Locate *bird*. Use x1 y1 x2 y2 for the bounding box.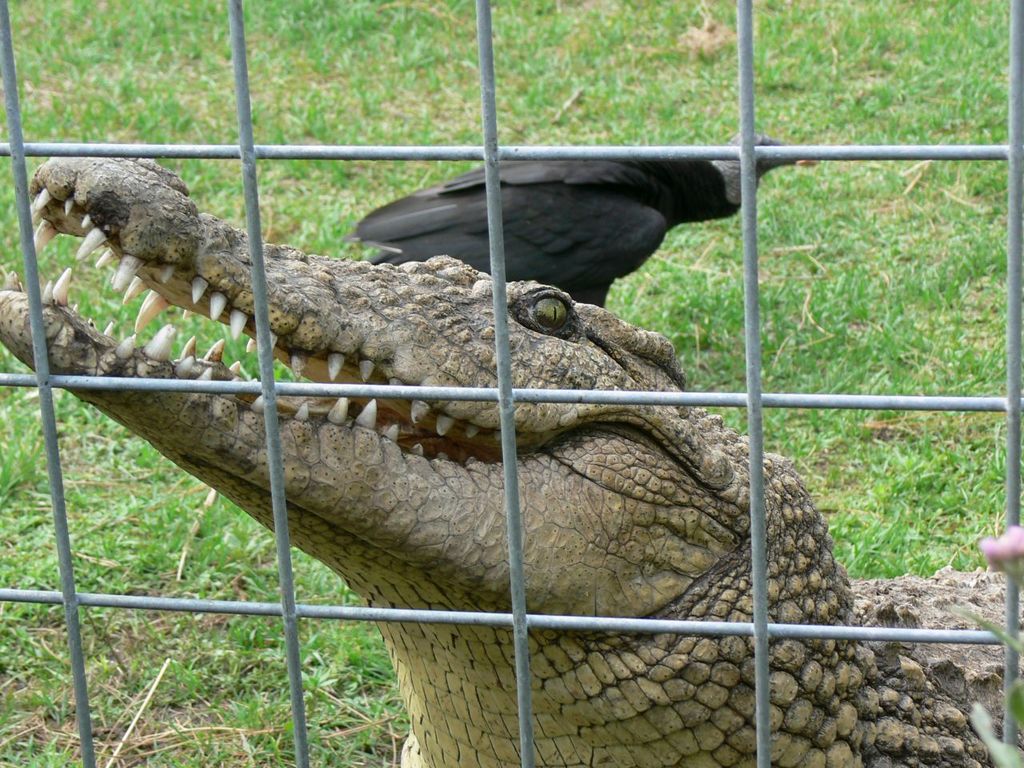
328 146 774 301.
